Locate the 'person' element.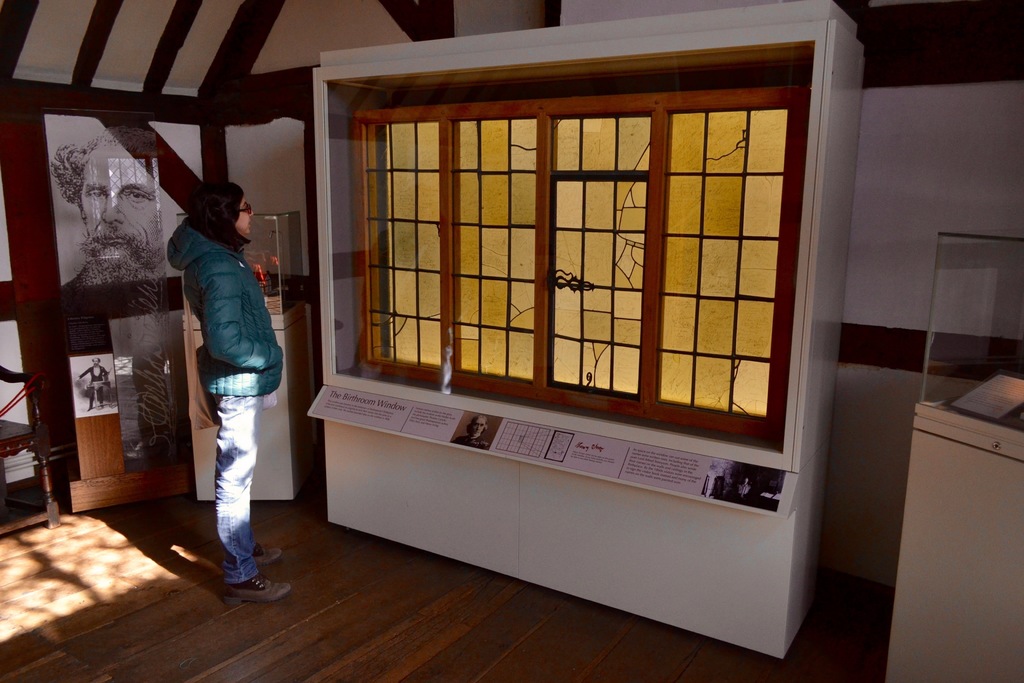
Element bbox: 50, 127, 173, 282.
